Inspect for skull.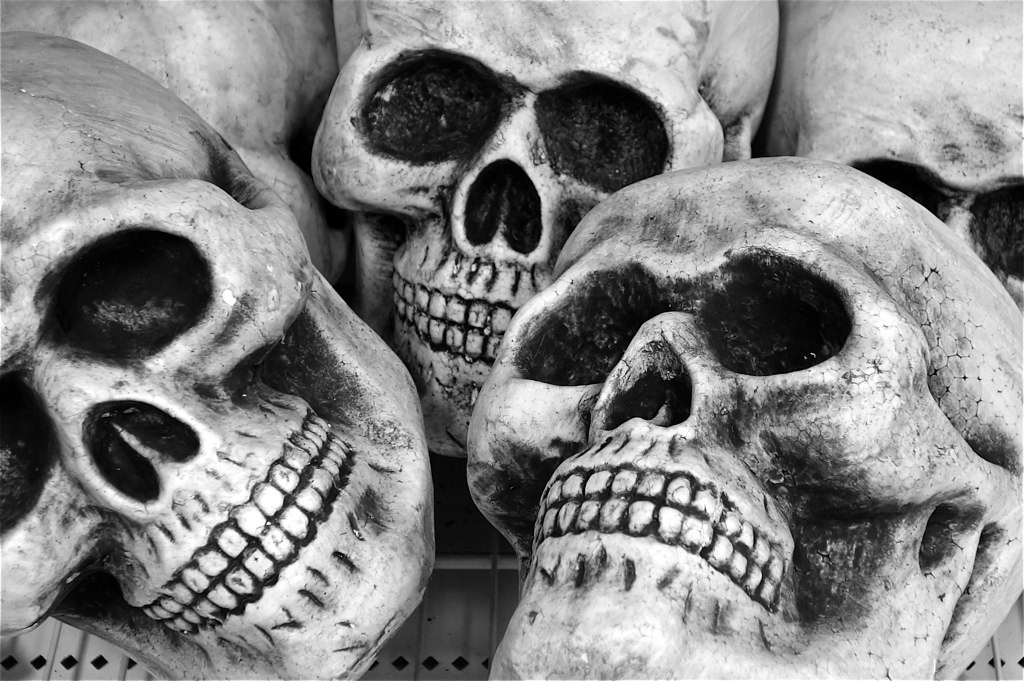
Inspection: crop(0, 3, 367, 310).
